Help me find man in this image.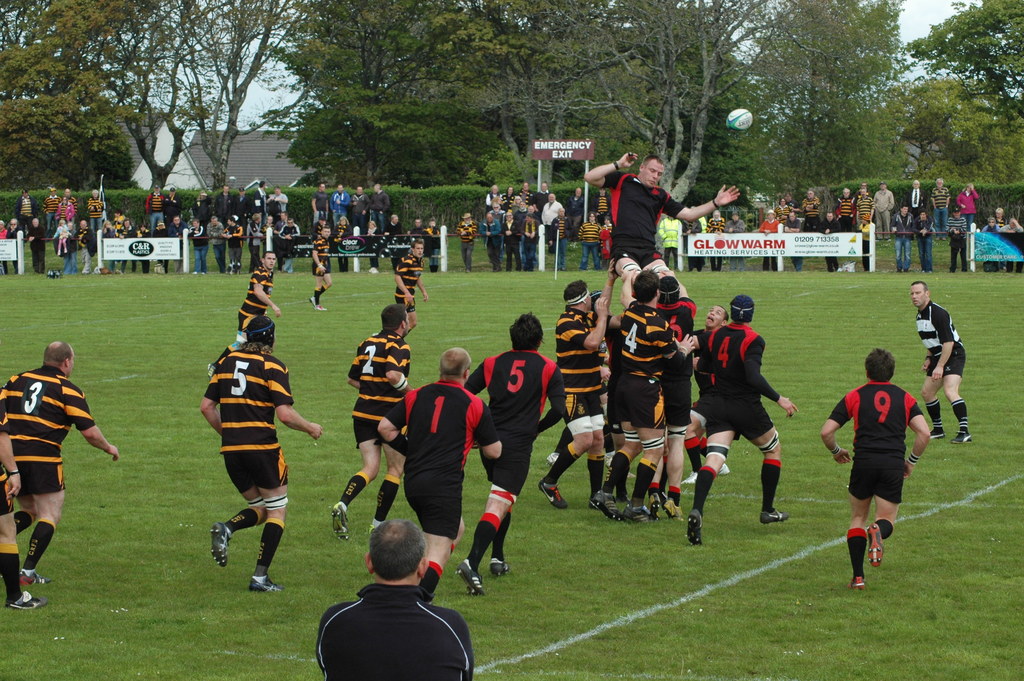
Found it: rect(0, 382, 51, 610).
